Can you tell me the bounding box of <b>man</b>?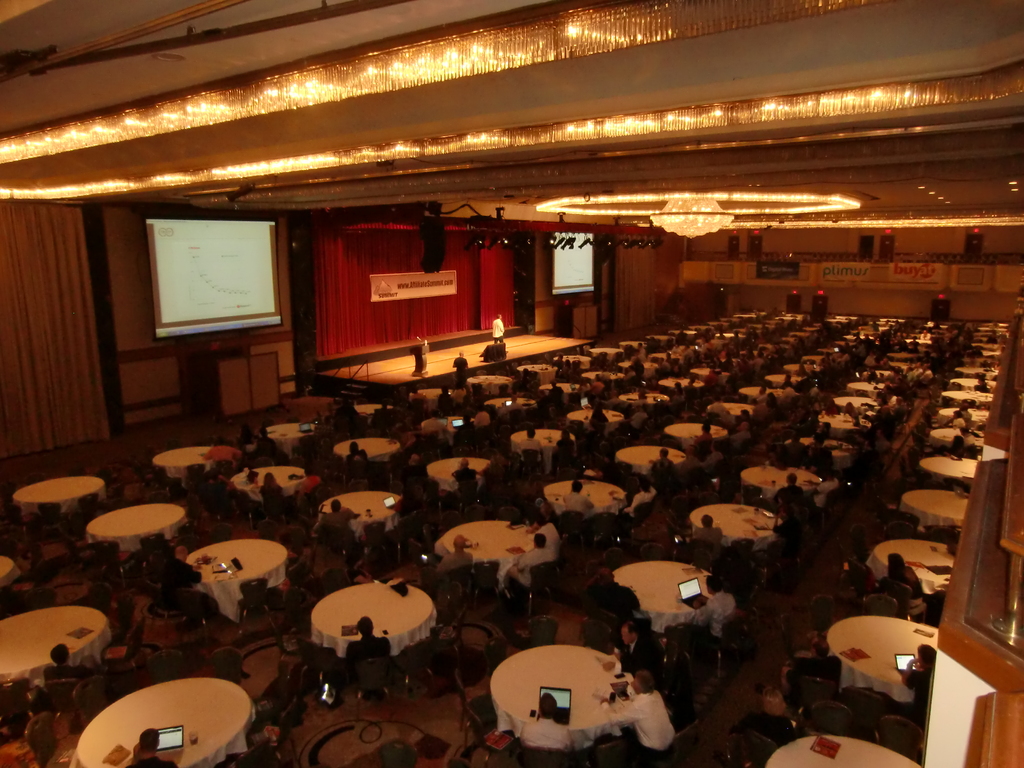
BBox(434, 534, 477, 598).
